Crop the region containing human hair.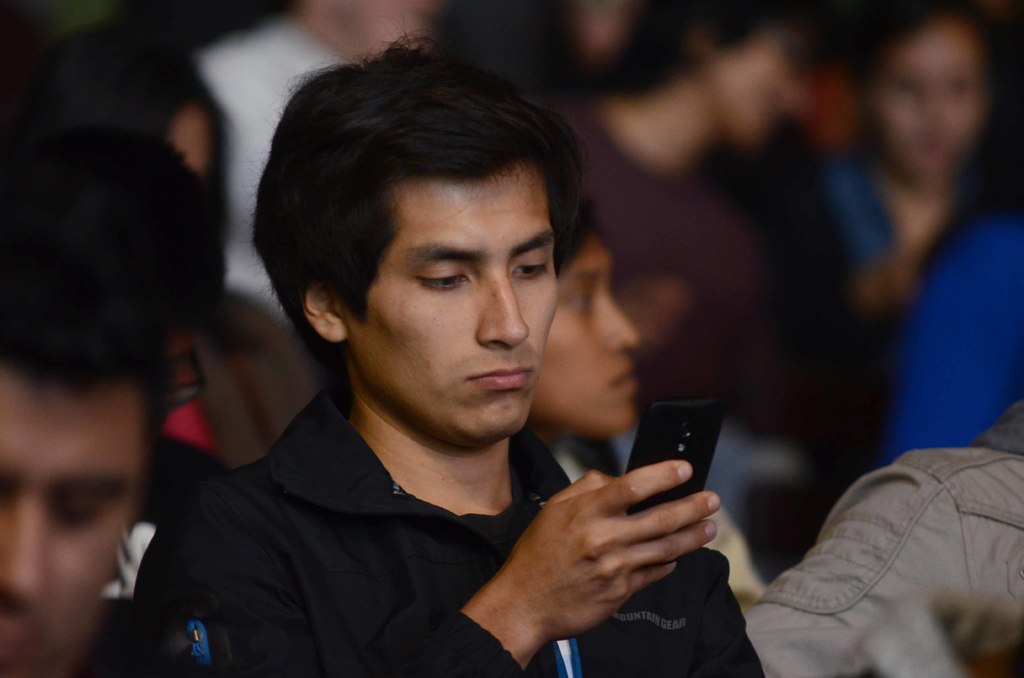
Crop region: Rect(2, 201, 170, 397).
